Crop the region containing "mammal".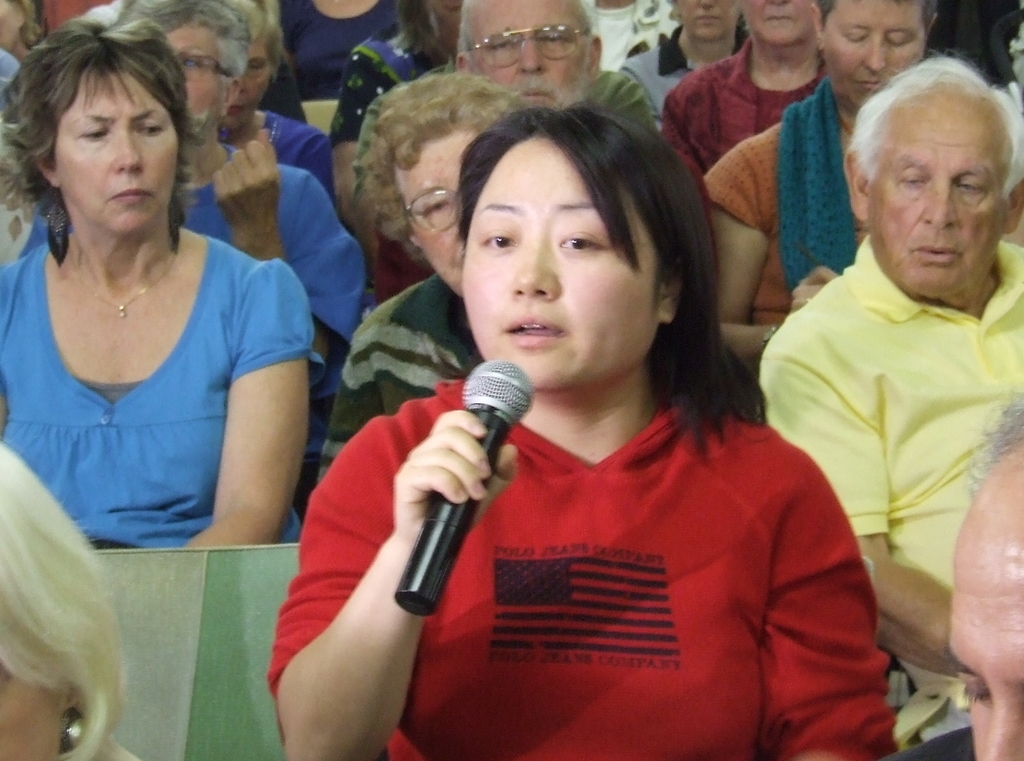
Crop region: [0,0,47,58].
